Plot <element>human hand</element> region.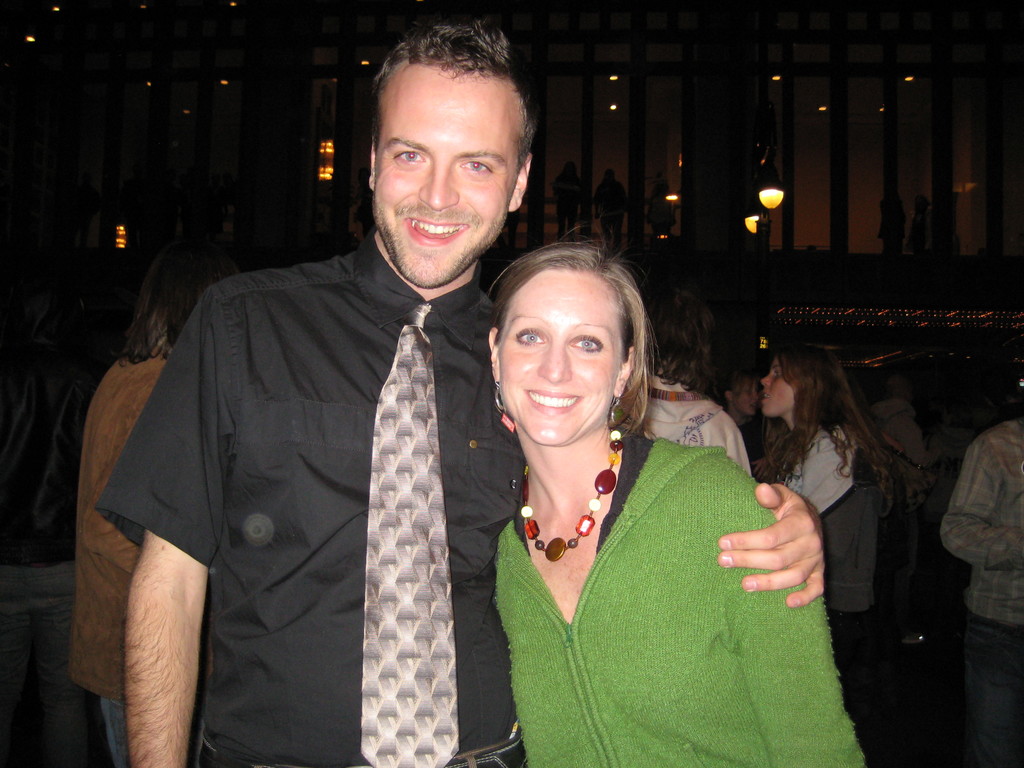
Plotted at <bbox>737, 493, 833, 607</bbox>.
